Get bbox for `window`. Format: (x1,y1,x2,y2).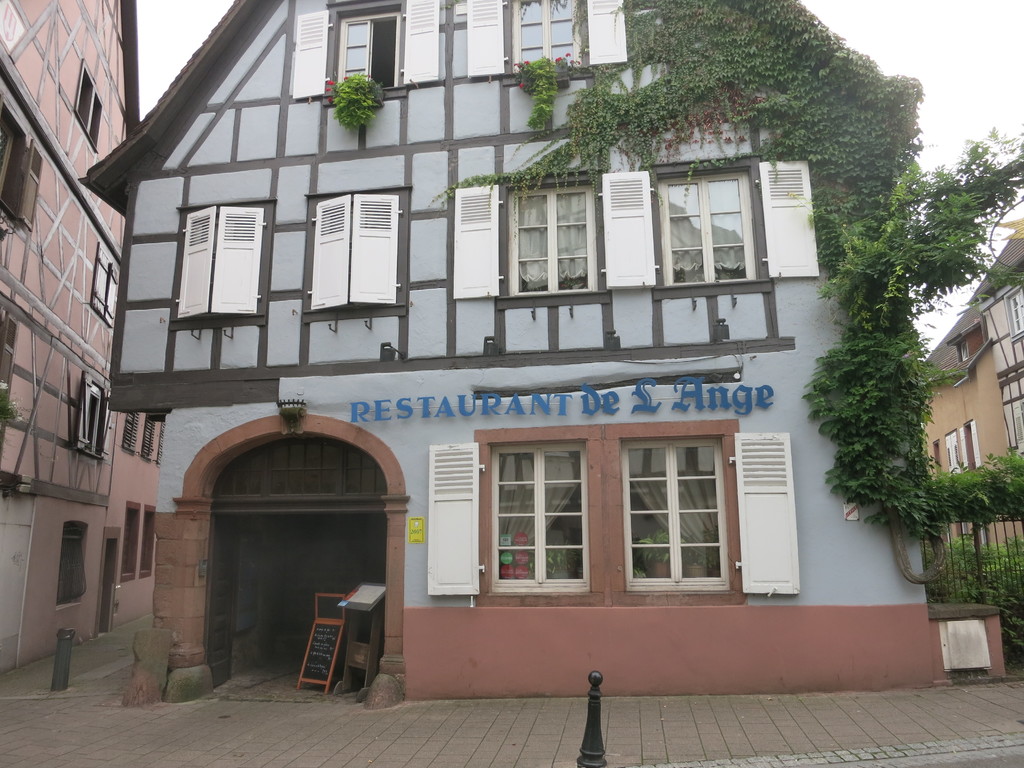
(451,159,630,295).
